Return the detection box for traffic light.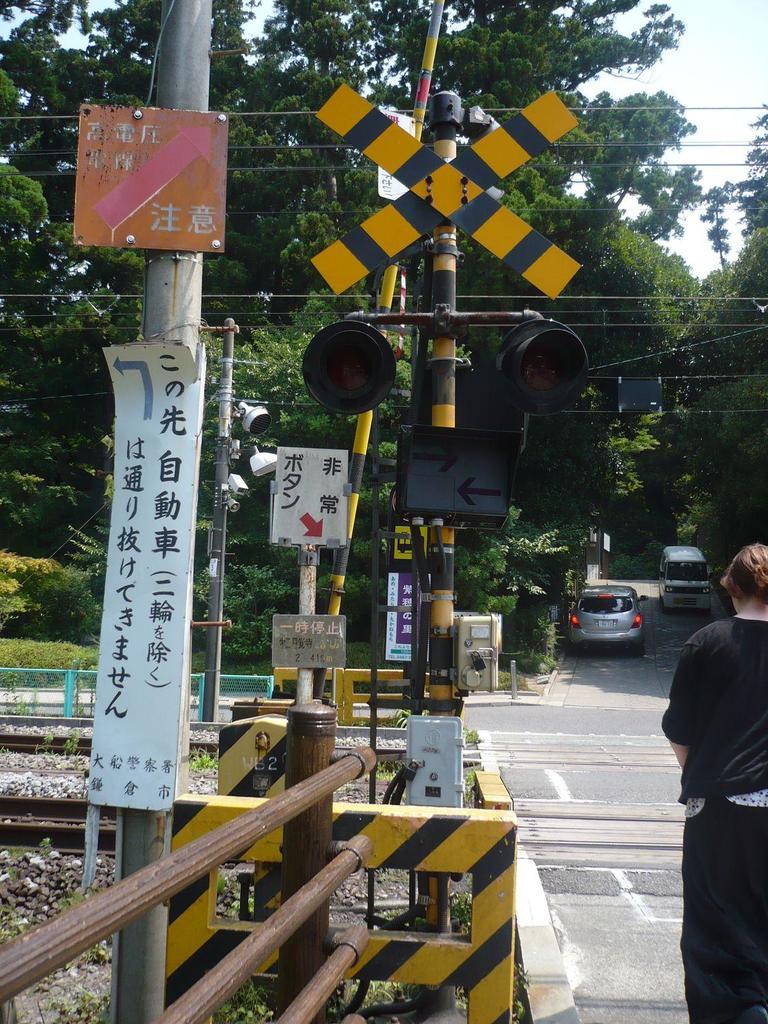
[left=493, top=319, right=593, bottom=417].
